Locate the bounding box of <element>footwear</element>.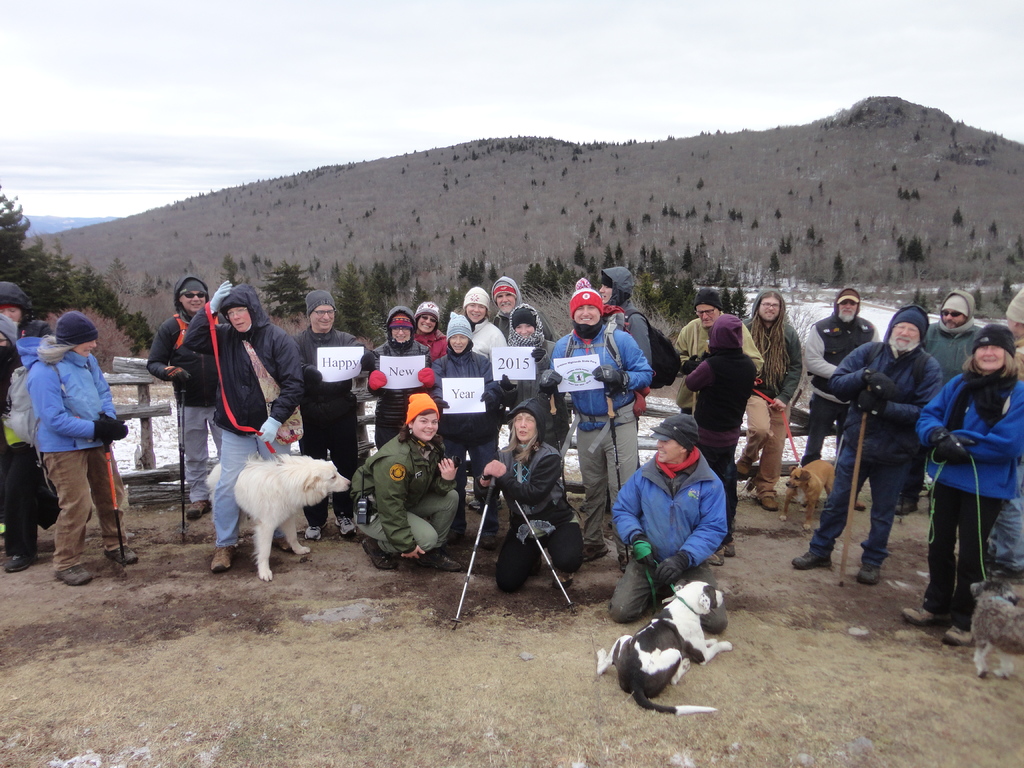
Bounding box: bbox=[211, 548, 236, 575].
